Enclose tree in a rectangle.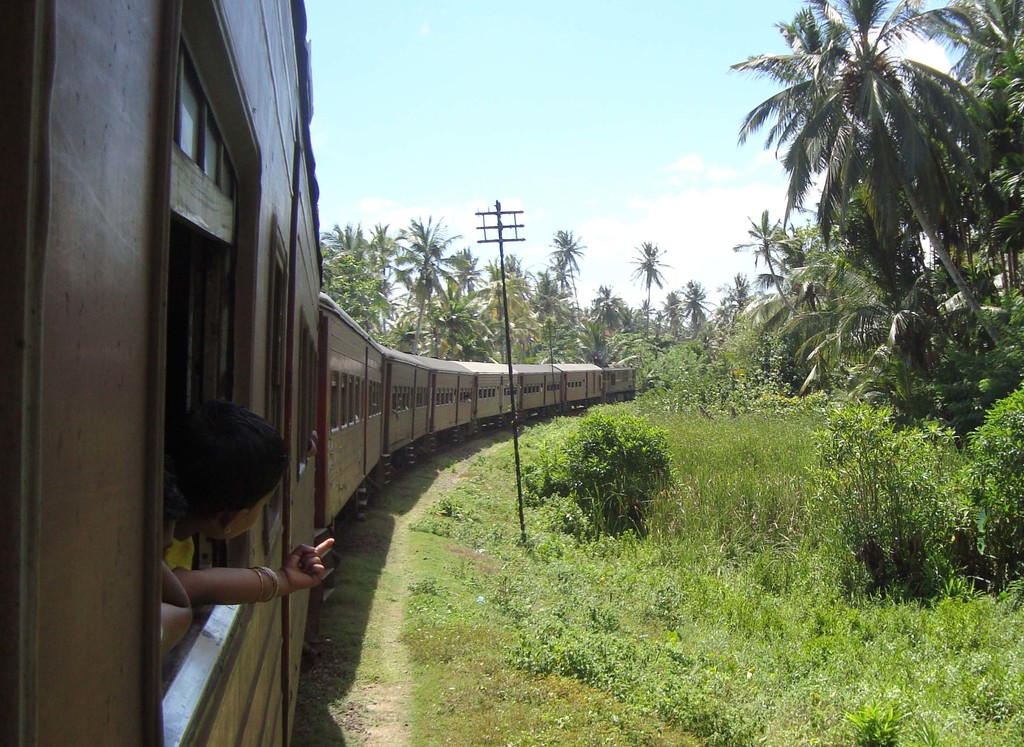
[x1=744, y1=205, x2=808, y2=300].
